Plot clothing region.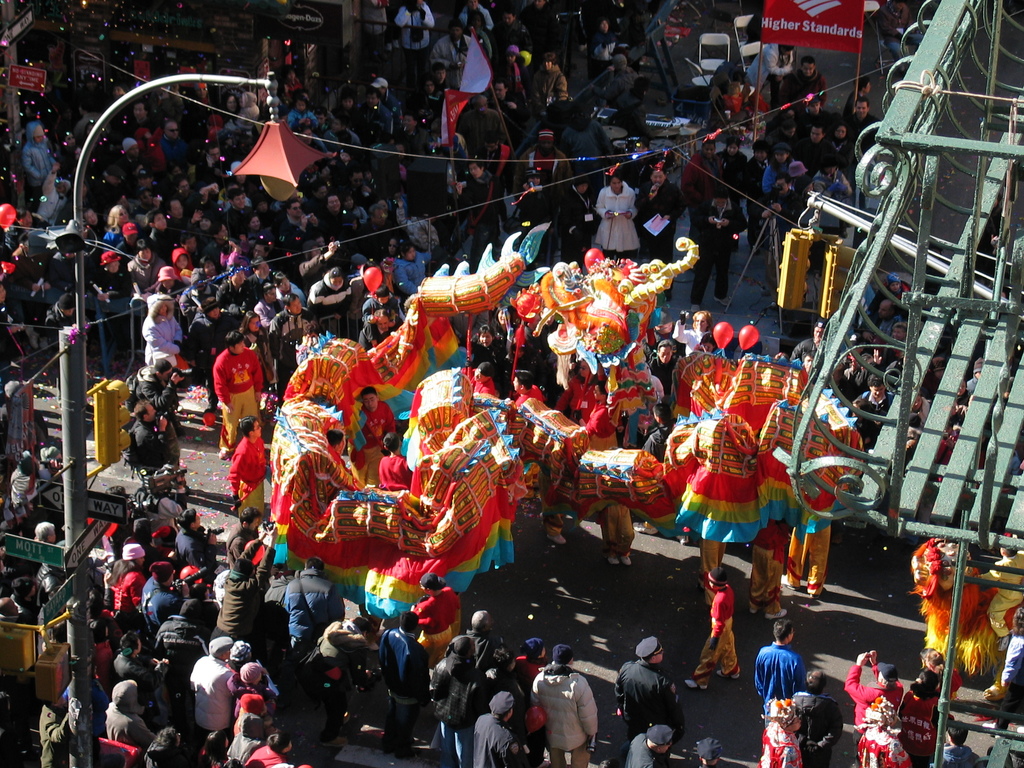
Plotted at {"x1": 459, "y1": 105, "x2": 509, "y2": 147}.
